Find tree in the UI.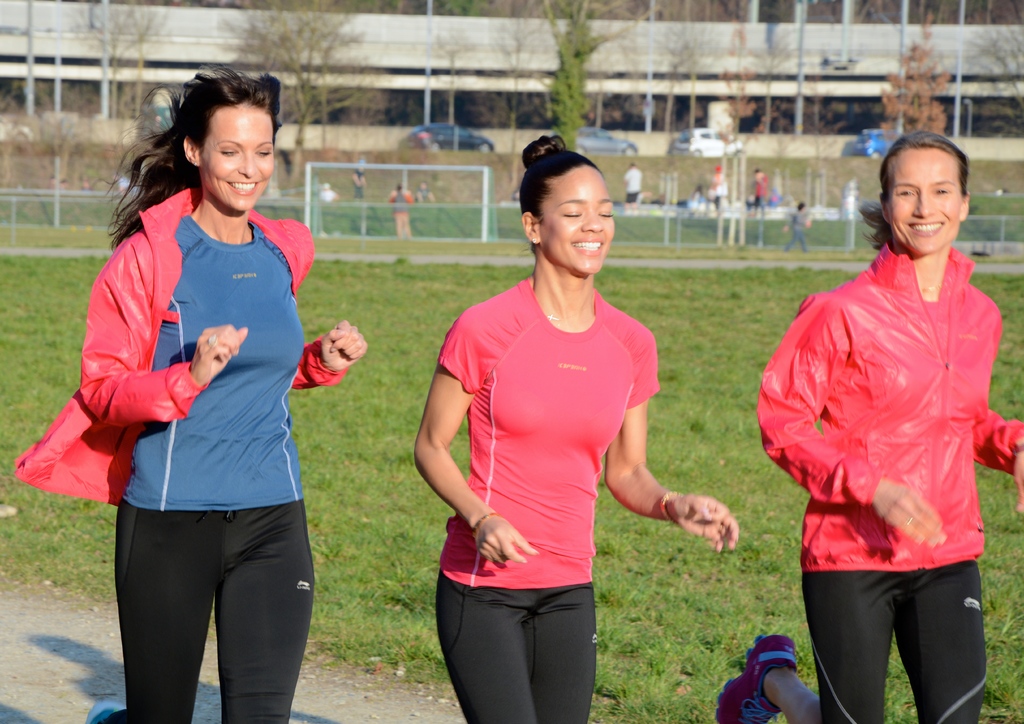
UI element at bbox=[220, 1, 388, 184].
